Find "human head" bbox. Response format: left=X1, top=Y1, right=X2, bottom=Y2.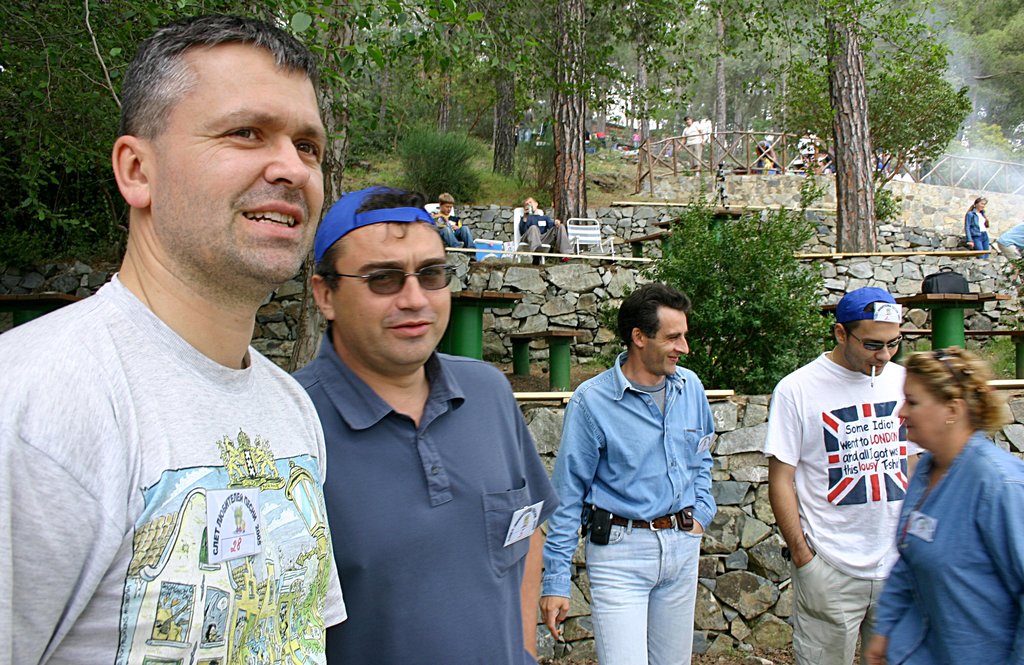
left=438, top=193, right=452, bottom=217.
